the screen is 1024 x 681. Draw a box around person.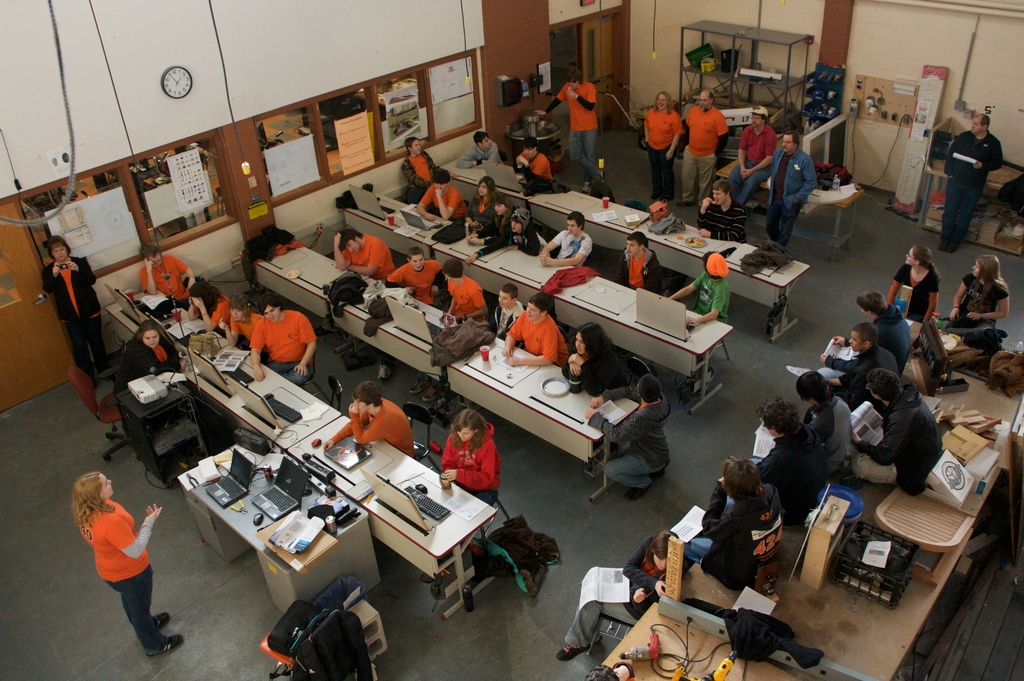
Rect(185, 275, 232, 335).
